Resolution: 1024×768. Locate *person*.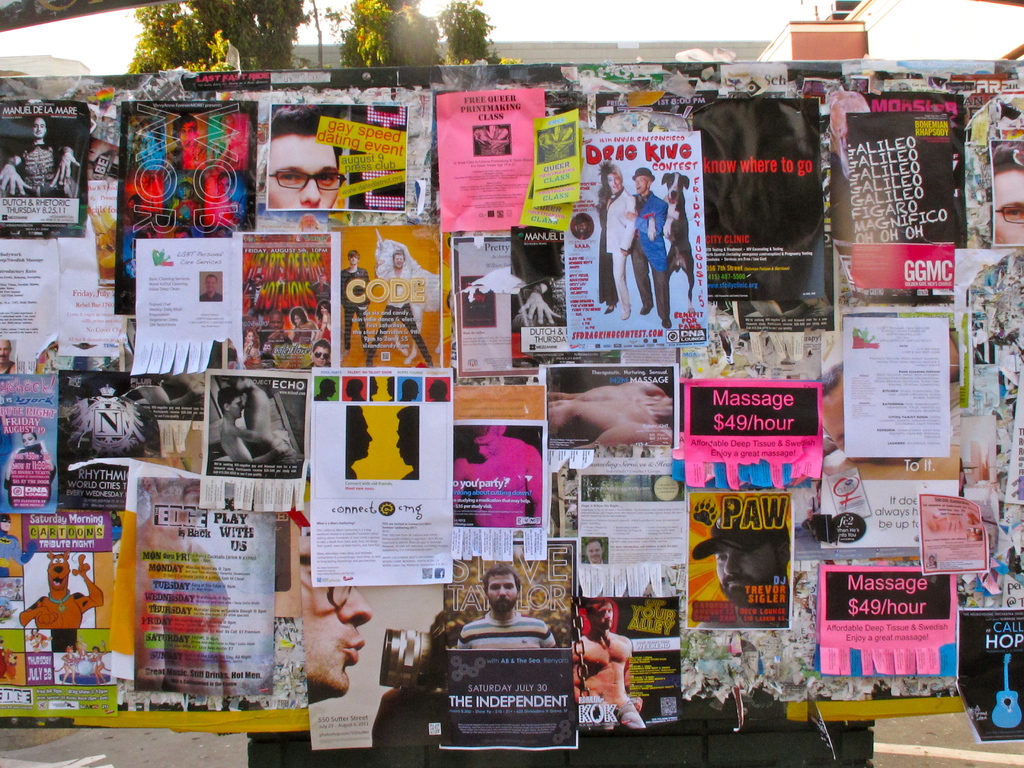
(218,386,288,475).
